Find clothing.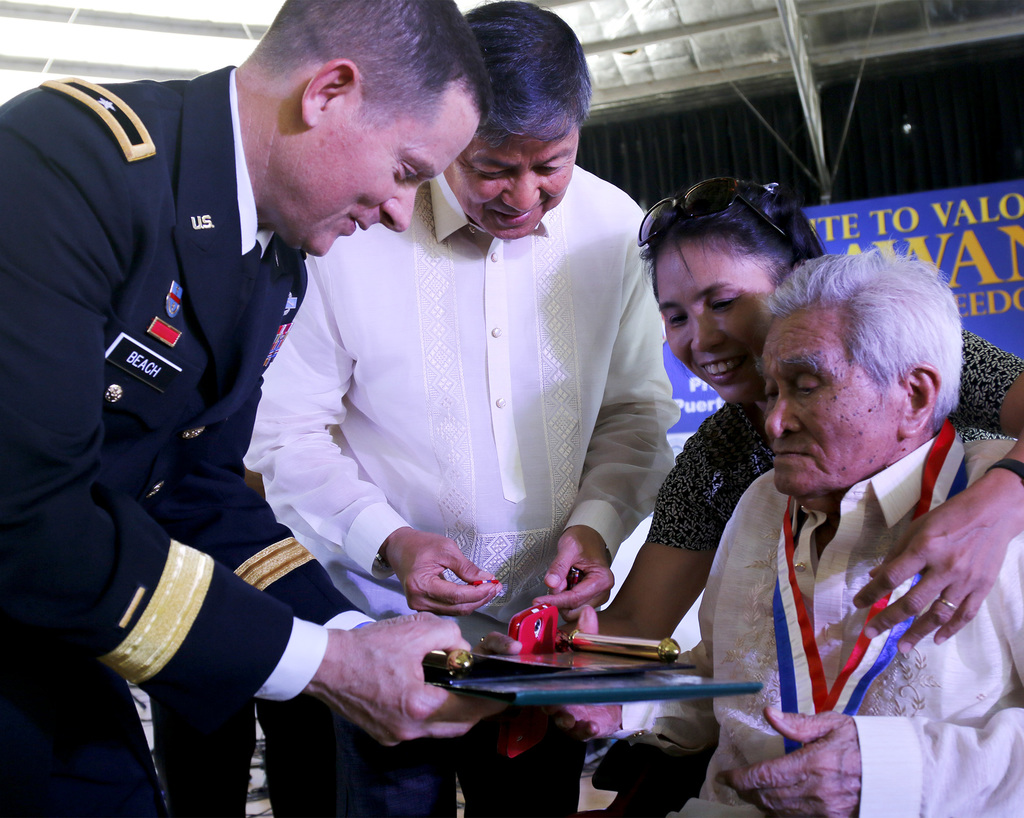
bbox=[648, 420, 1023, 817].
